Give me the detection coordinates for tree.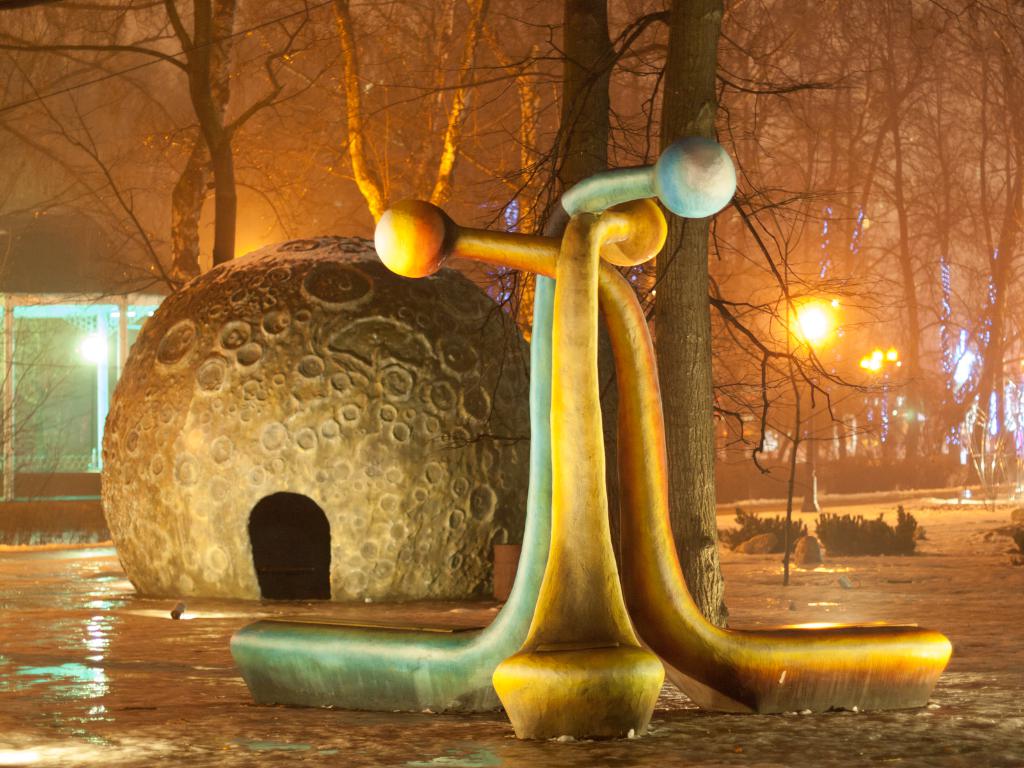
(left=0, top=335, right=108, bottom=535).
